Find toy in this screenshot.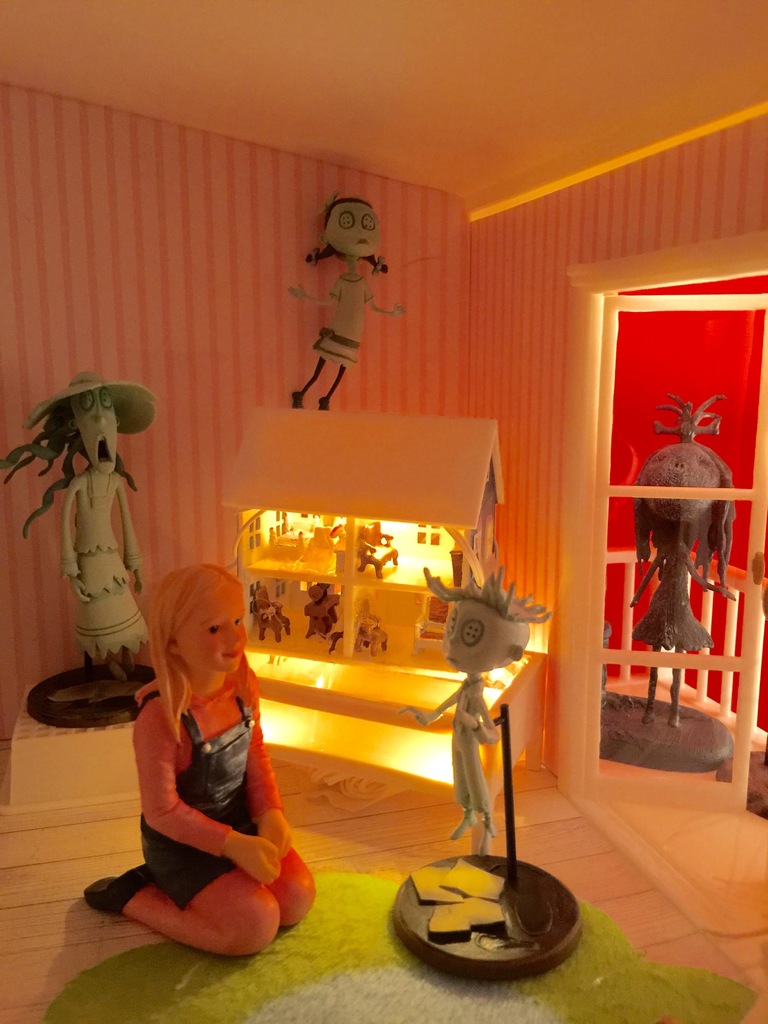
The bounding box for toy is bbox(1, 369, 161, 727).
